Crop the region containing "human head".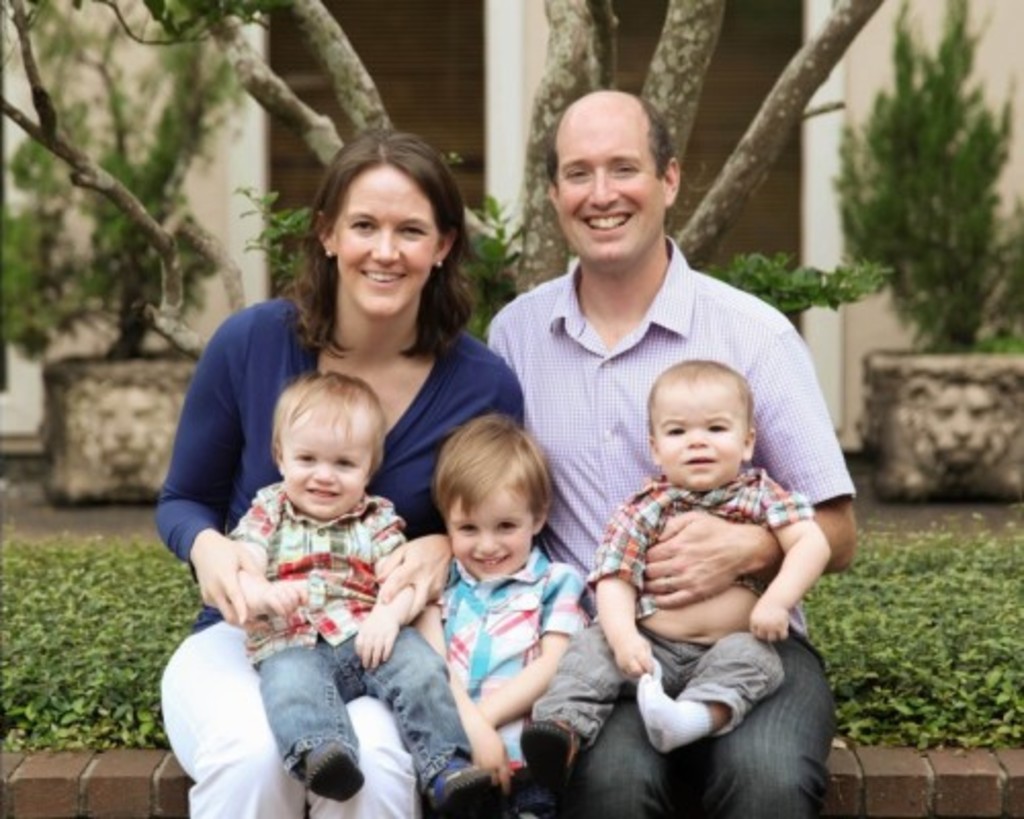
Crop region: 287 127 469 350.
